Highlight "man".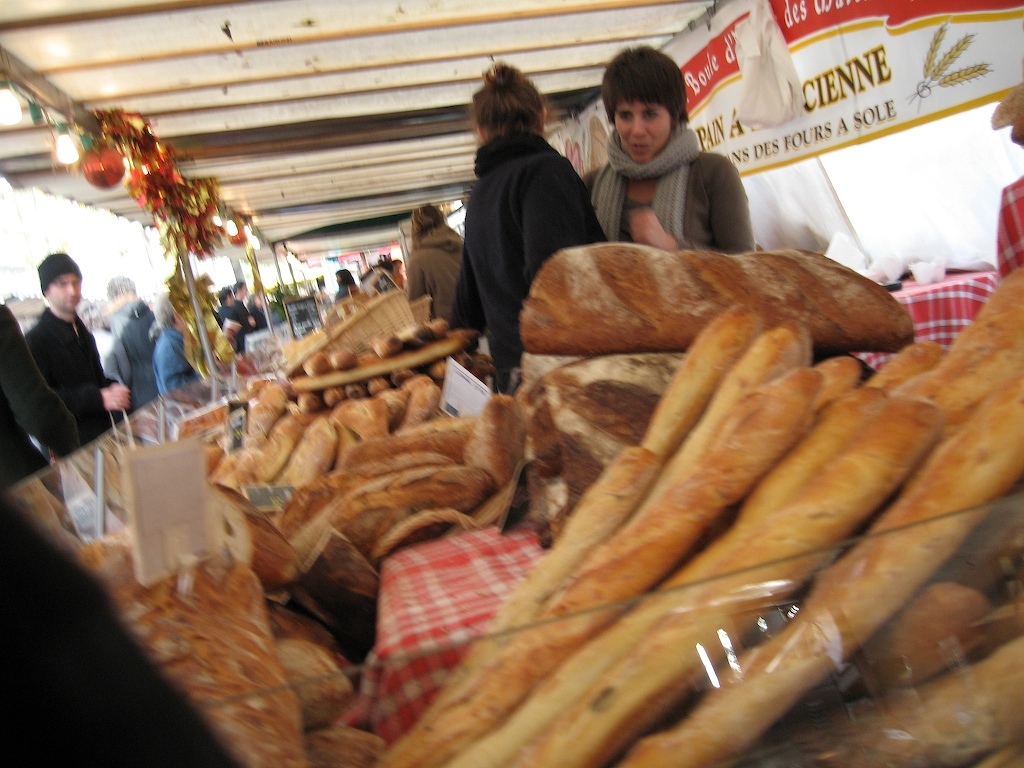
Highlighted region: 8/242/133/458.
